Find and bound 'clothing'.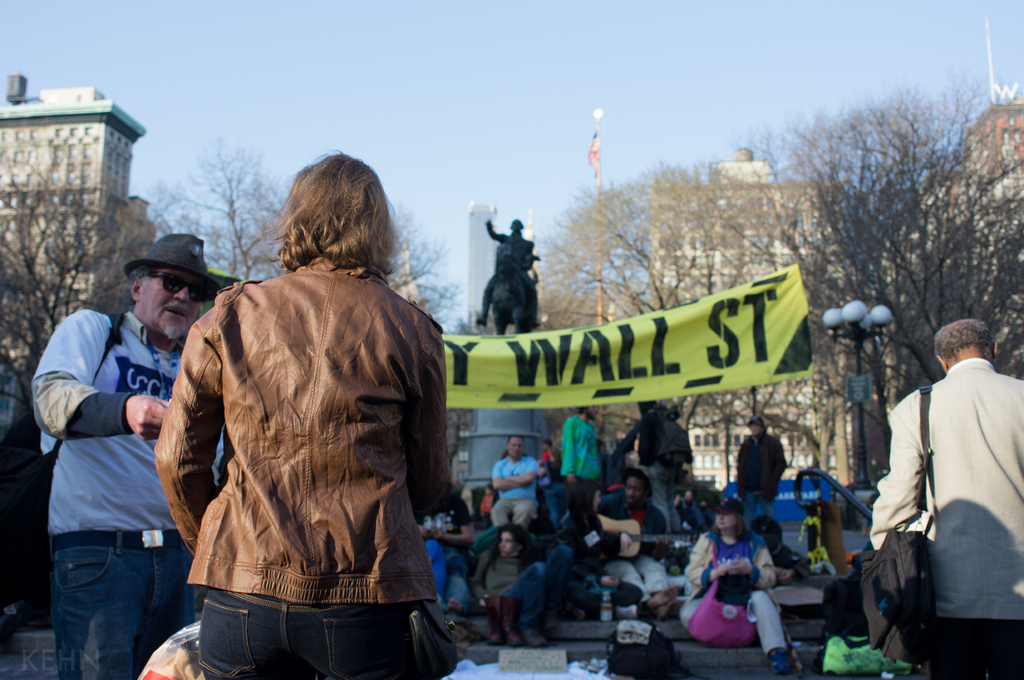
Bound: (left=867, top=338, right=1014, bottom=663).
